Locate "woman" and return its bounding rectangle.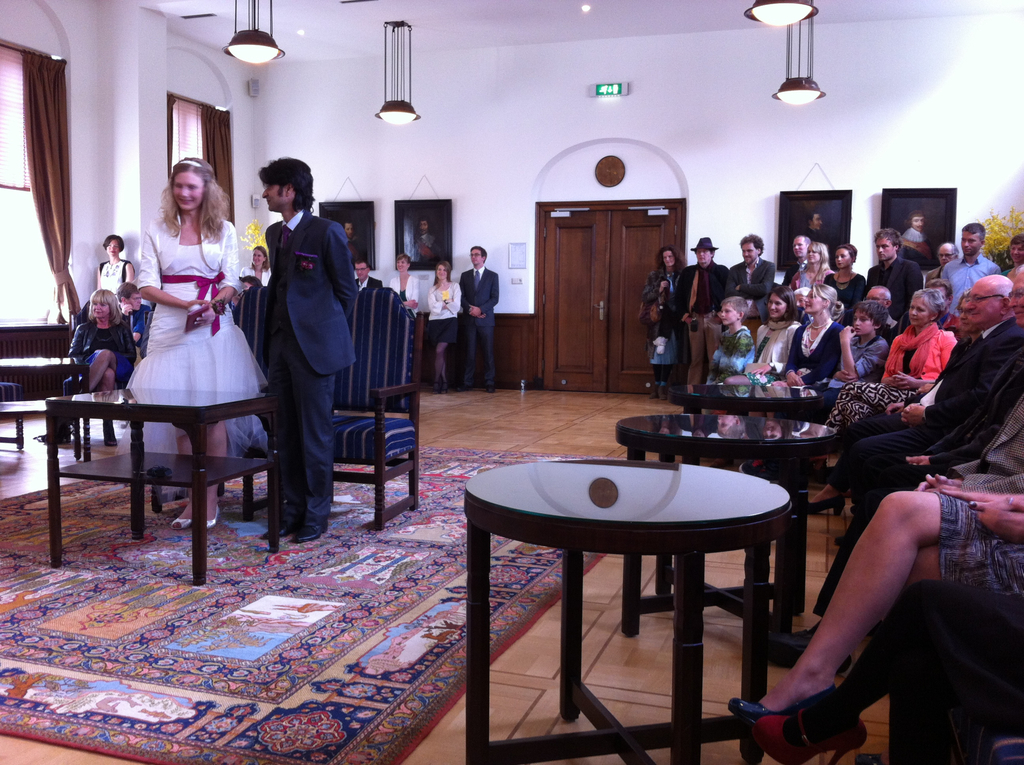
bbox=(242, 244, 271, 287).
